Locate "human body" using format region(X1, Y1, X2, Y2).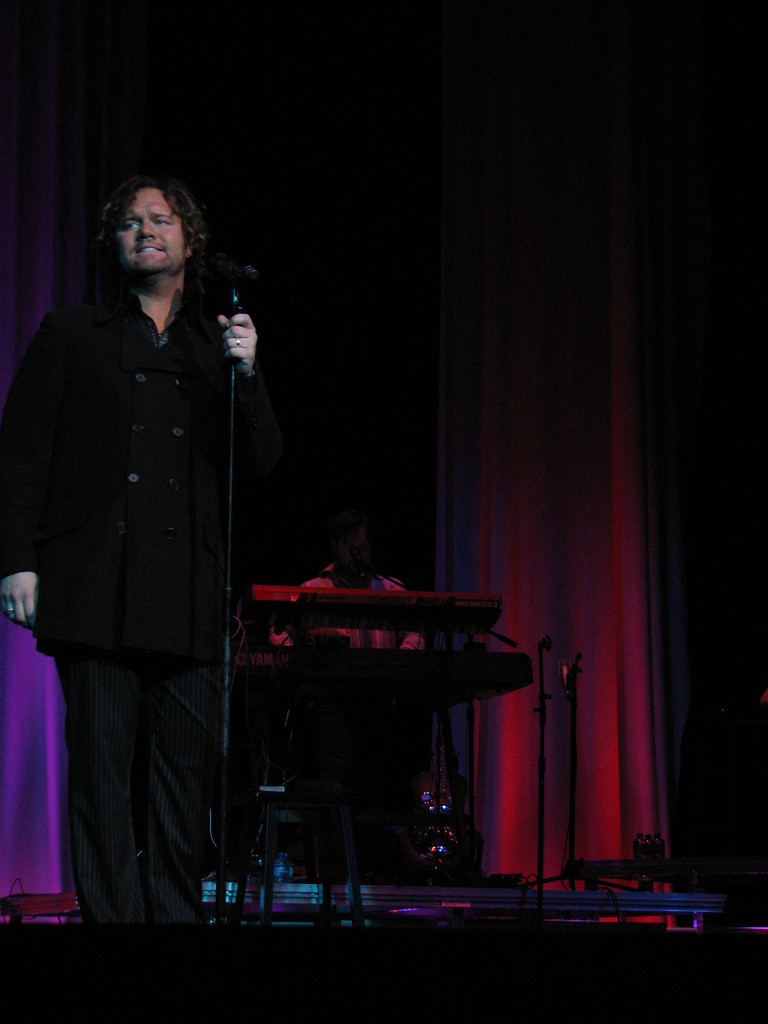
region(29, 154, 278, 940).
